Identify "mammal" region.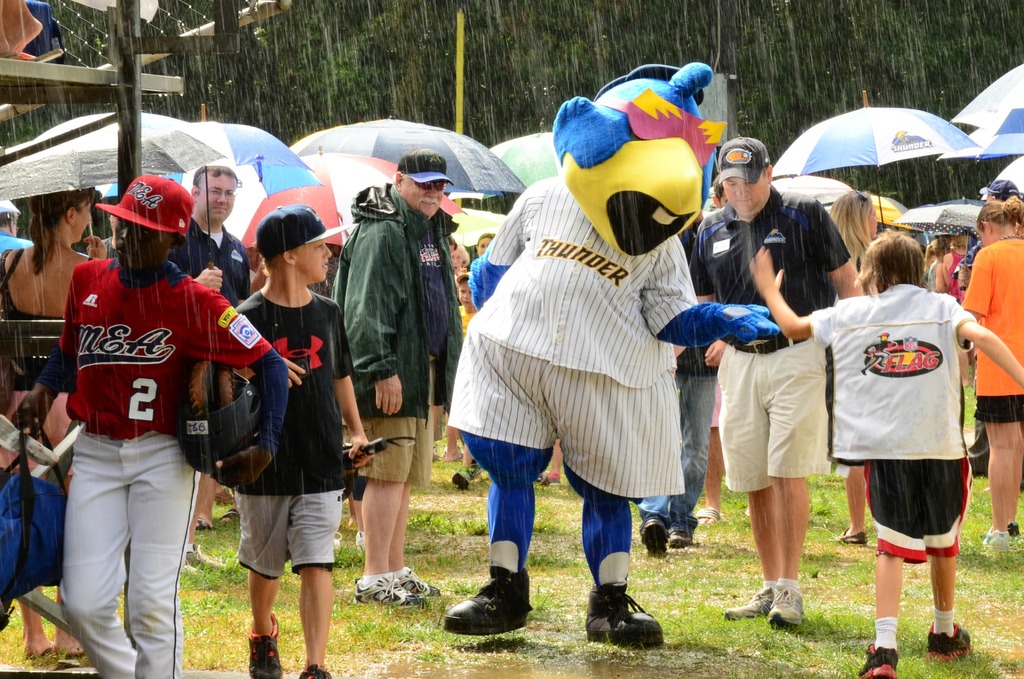
Region: box=[924, 235, 943, 296].
